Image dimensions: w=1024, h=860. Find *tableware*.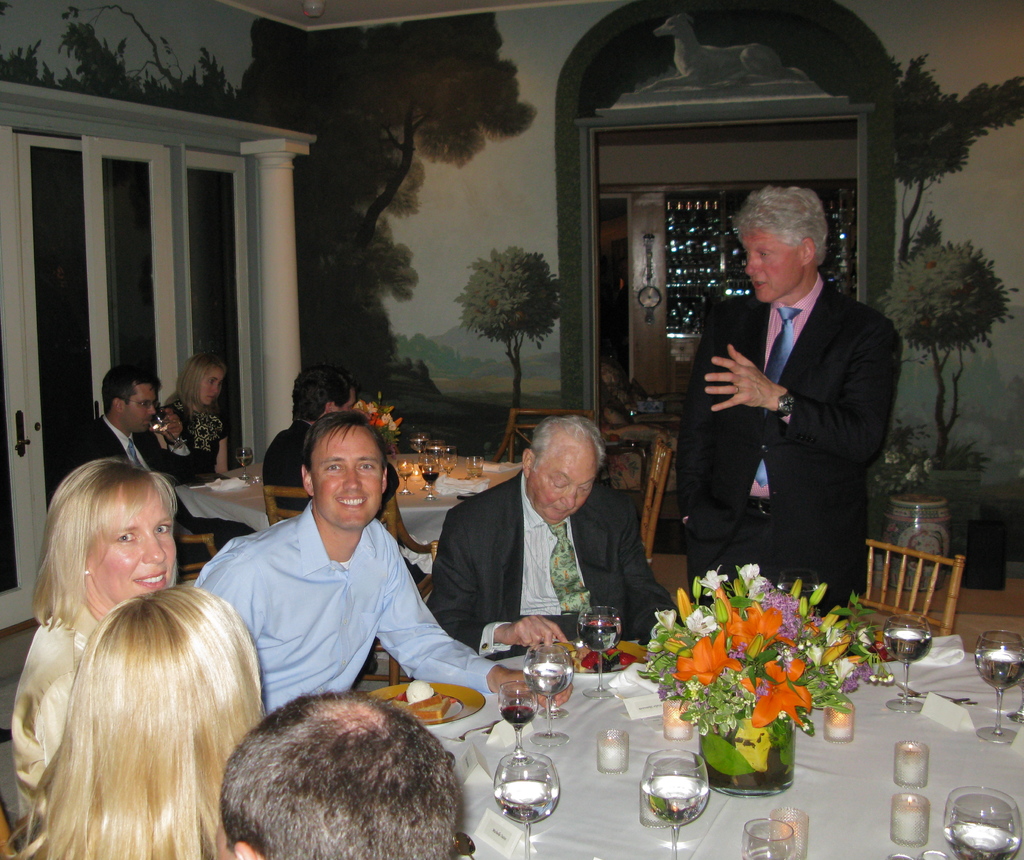
[left=742, top=819, right=801, bottom=859].
